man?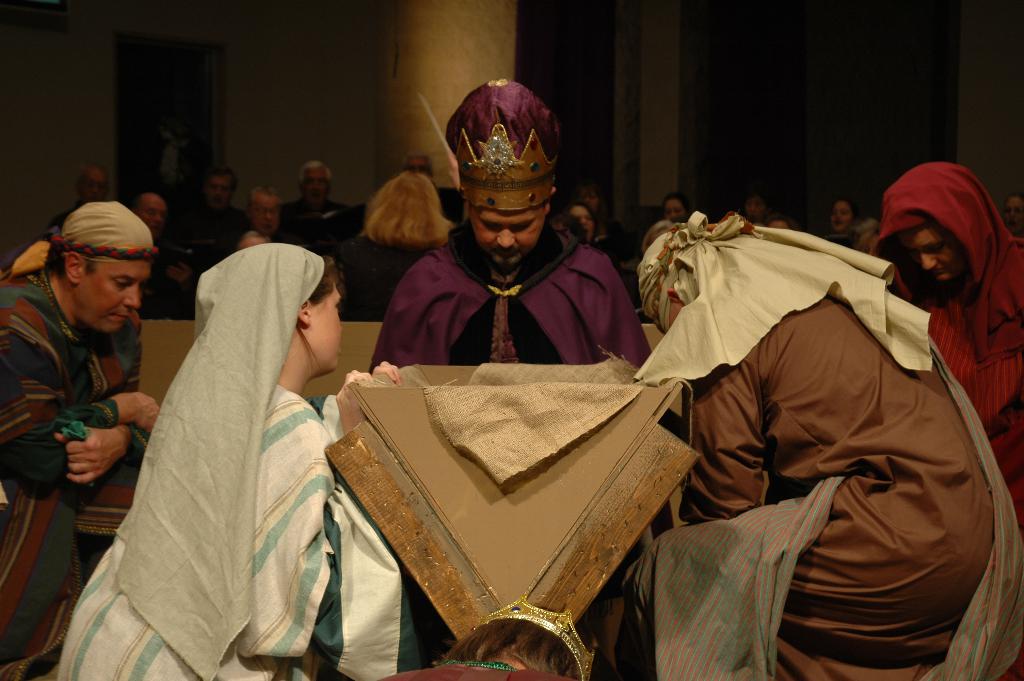
x1=230 y1=180 x2=299 y2=249
